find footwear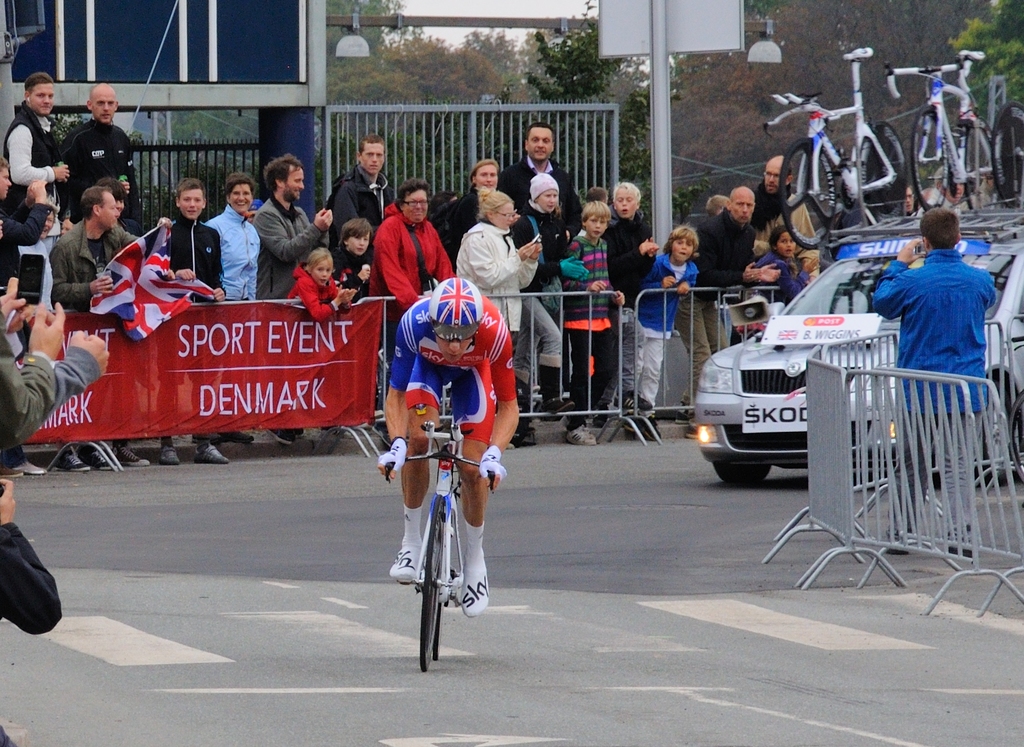
291 423 307 438
